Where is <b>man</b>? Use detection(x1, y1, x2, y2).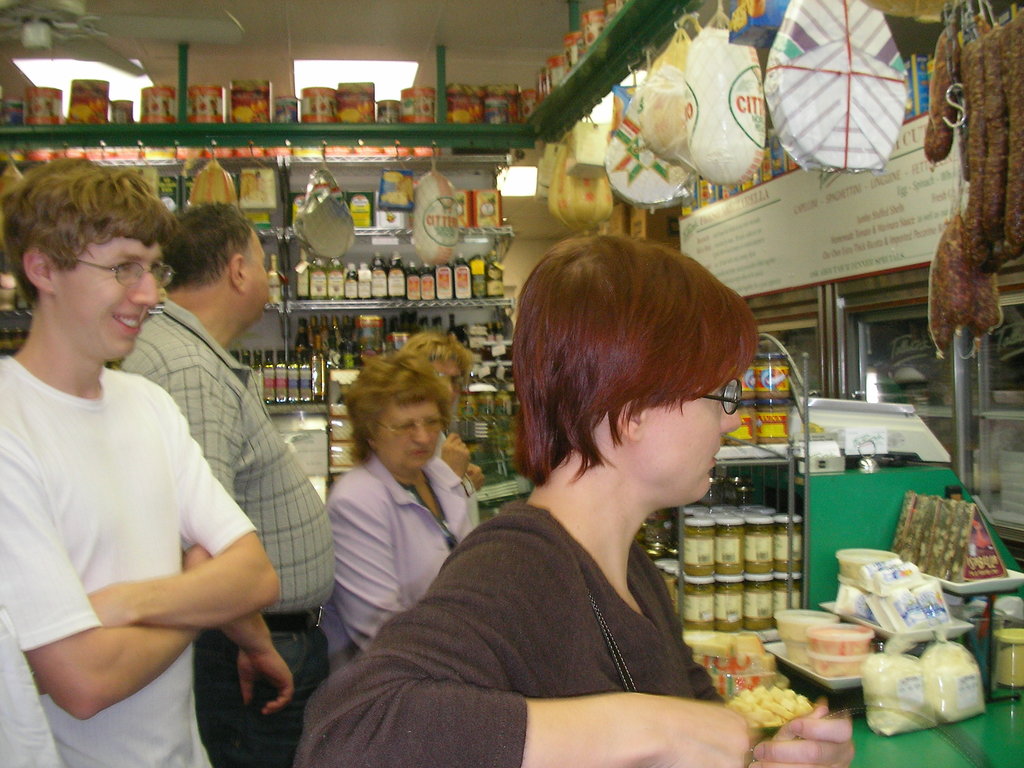
detection(0, 155, 284, 767).
